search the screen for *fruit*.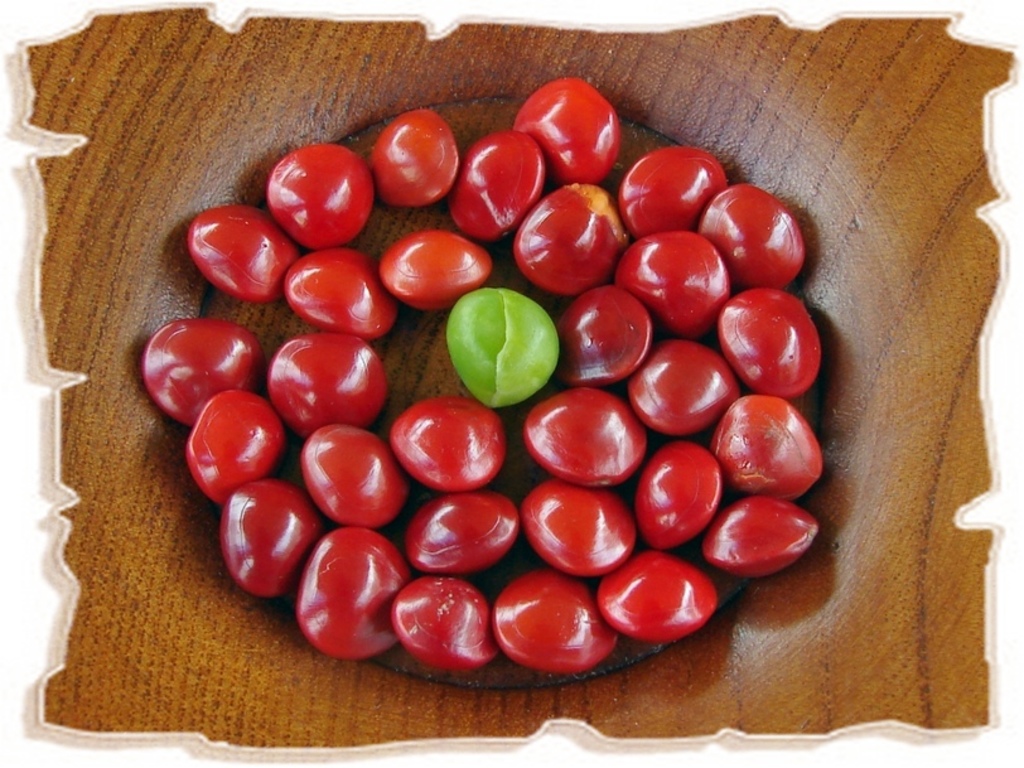
Found at bbox=(185, 390, 286, 498).
